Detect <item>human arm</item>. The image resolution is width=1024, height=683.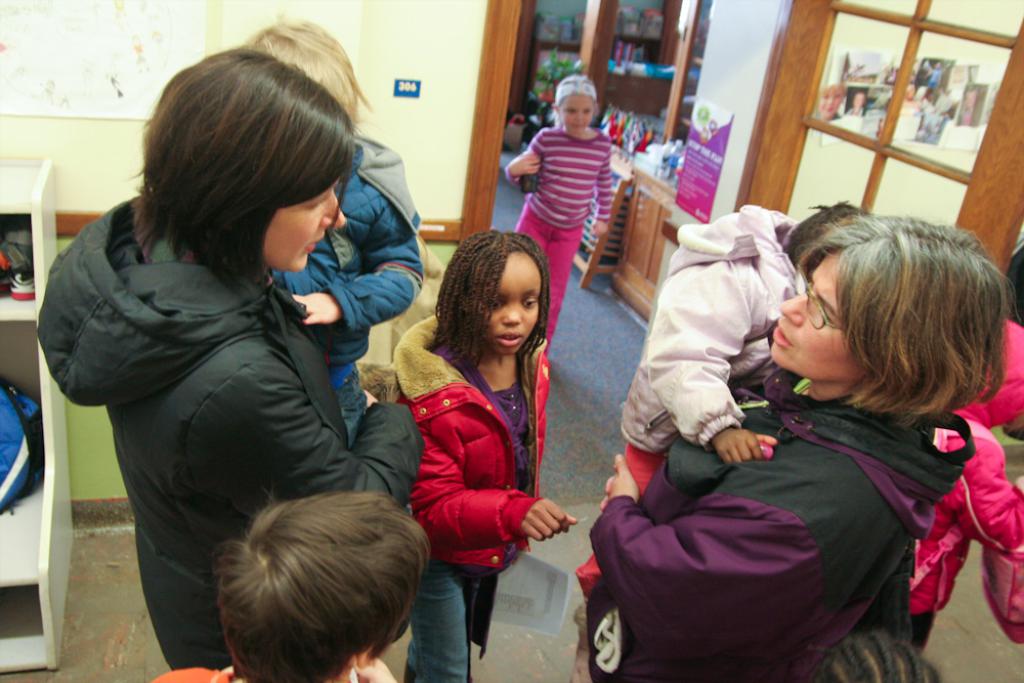
{"left": 648, "top": 291, "right": 786, "bottom": 469}.
